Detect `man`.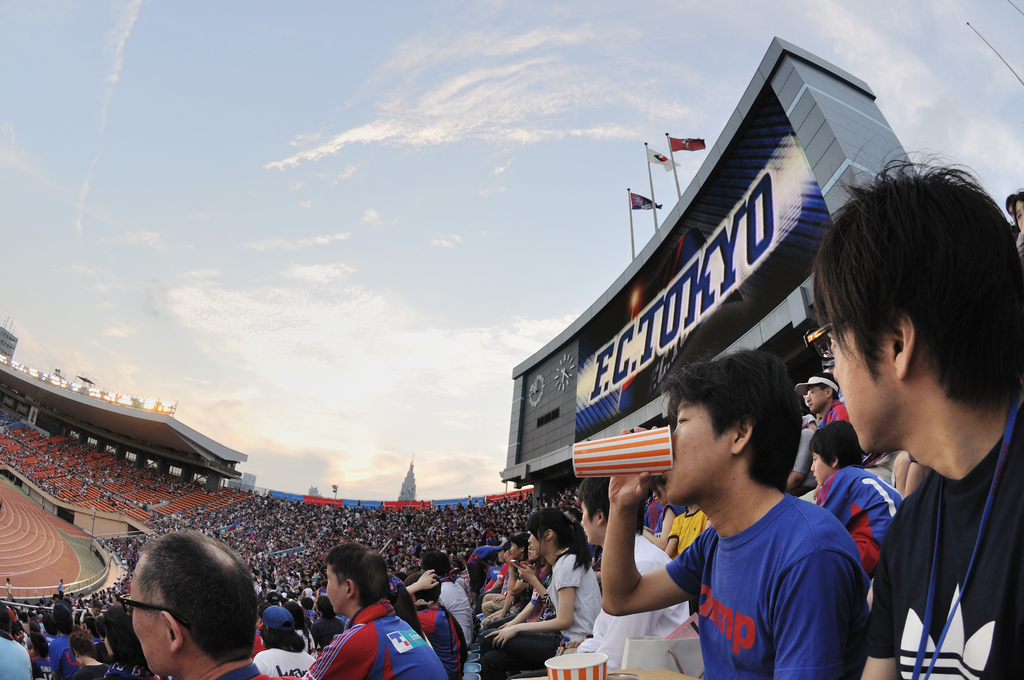
Detected at x1=575 y1=476 x2=689 y2=674.
